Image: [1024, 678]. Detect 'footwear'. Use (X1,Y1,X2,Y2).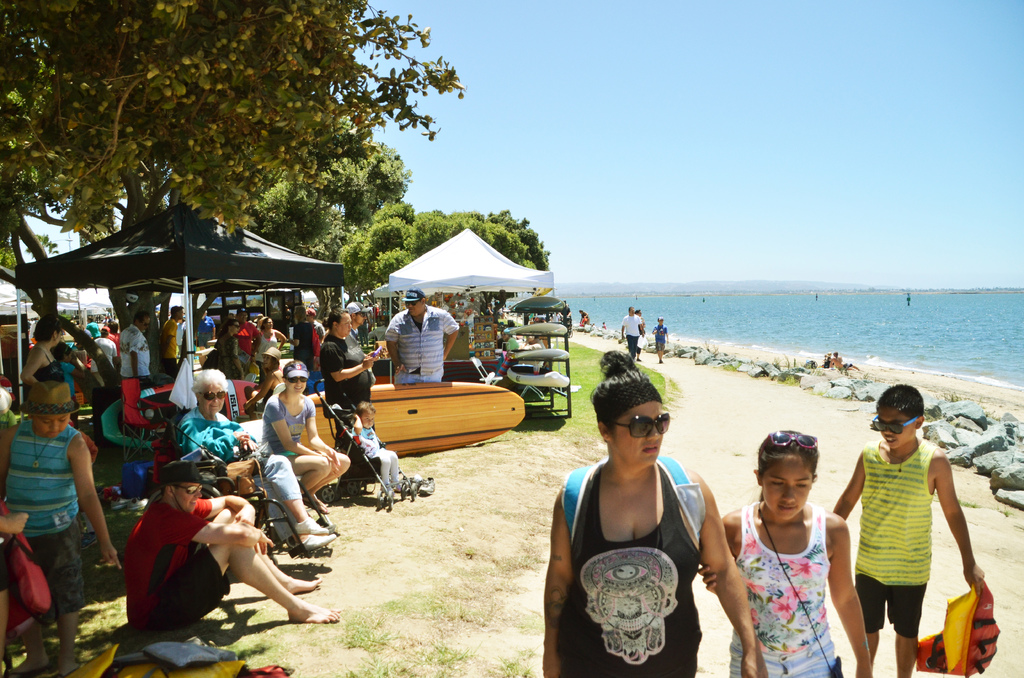
(637,357,644,361).
